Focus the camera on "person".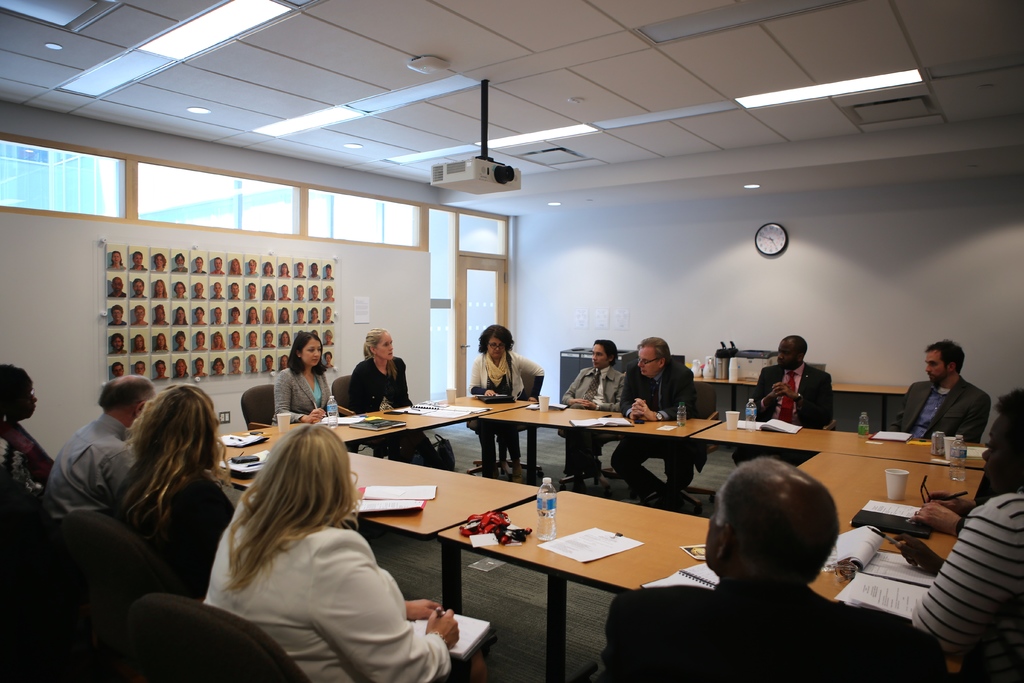
Focus region: <box>756,347,841,427</box>.
